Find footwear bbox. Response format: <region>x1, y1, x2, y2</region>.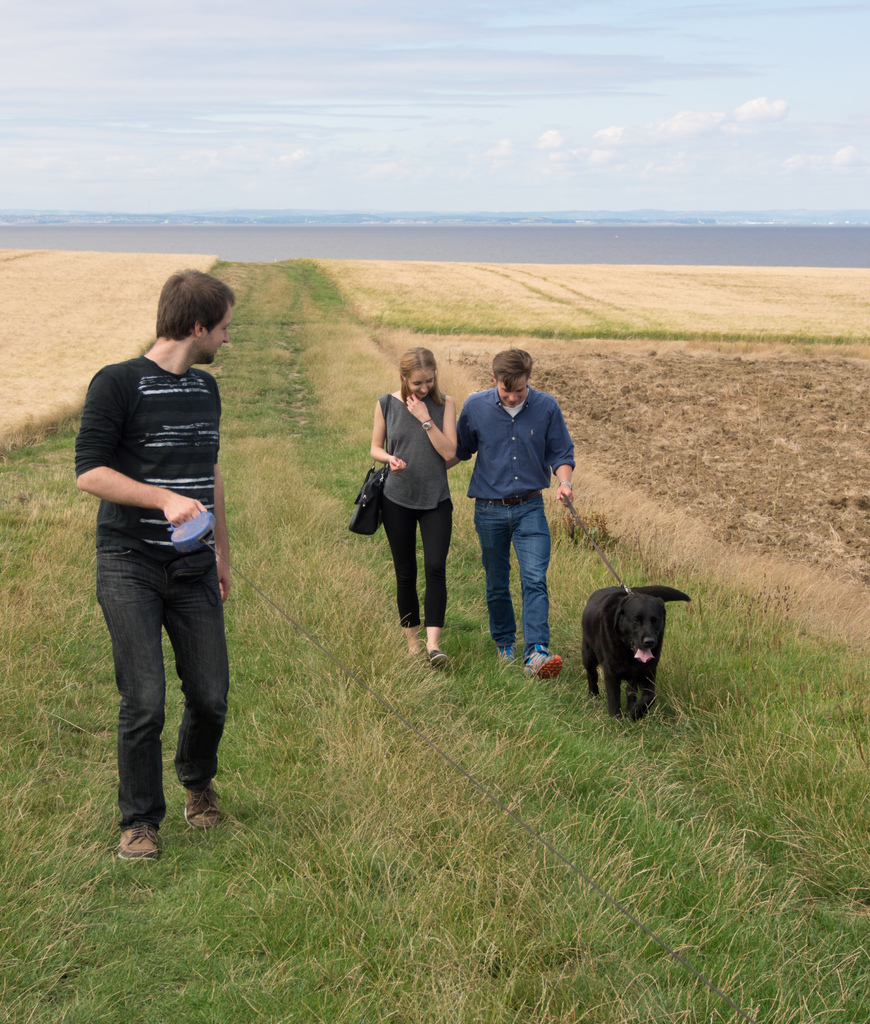
<region>113, 822, 168, 867</region>.
